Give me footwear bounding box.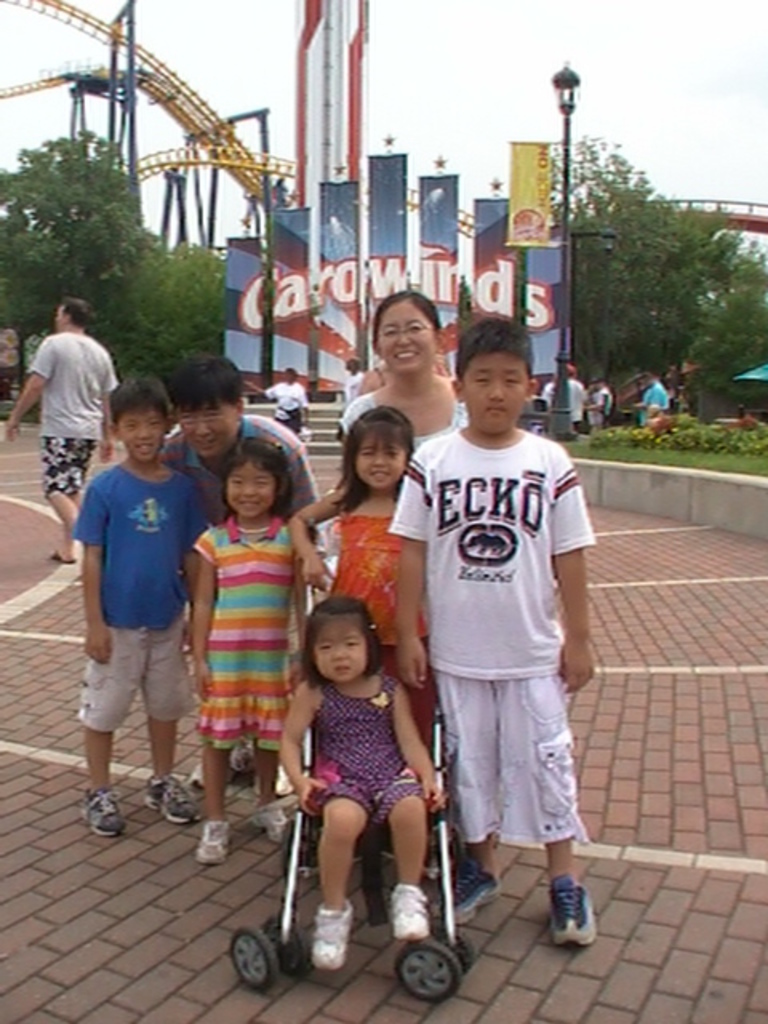
<region>192, 734, 254, 790</region>.
